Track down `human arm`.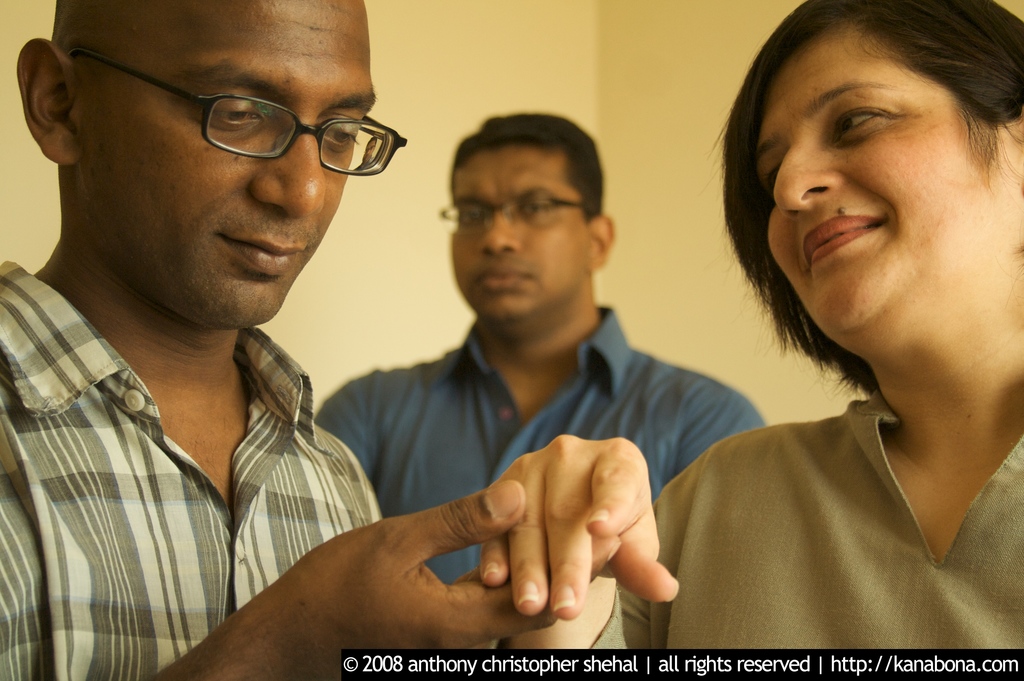
Tracked to [480,436,695,650].
